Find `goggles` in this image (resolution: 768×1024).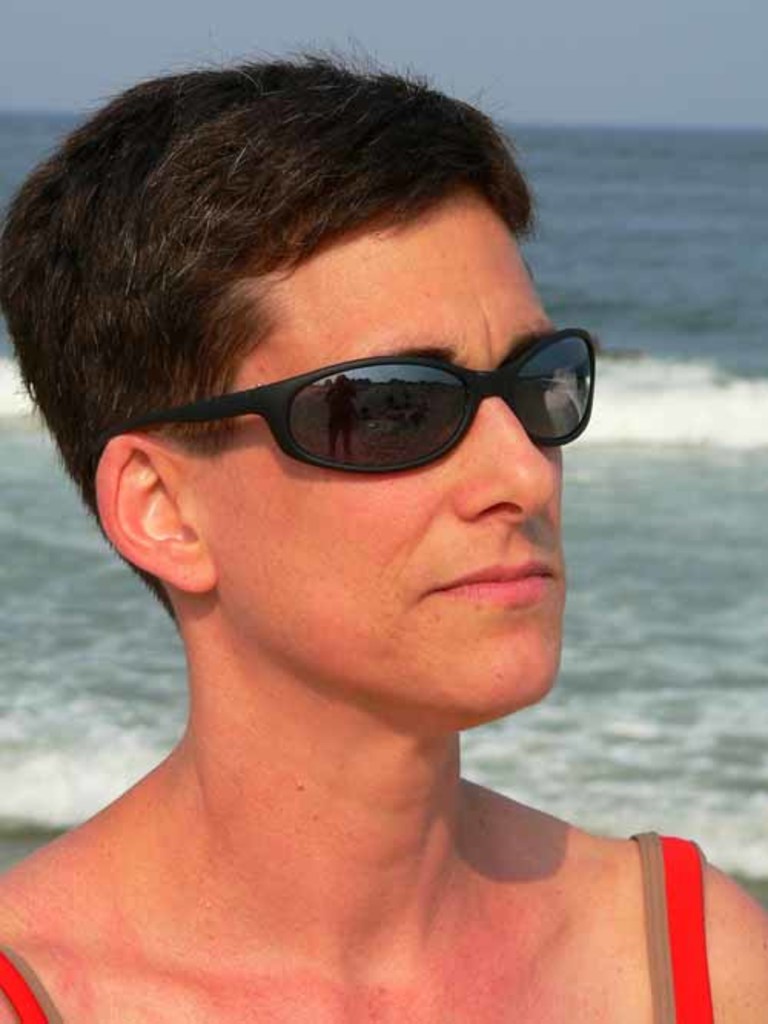
pyautogui.locateOnScreen(123, 325, 628, 484).
